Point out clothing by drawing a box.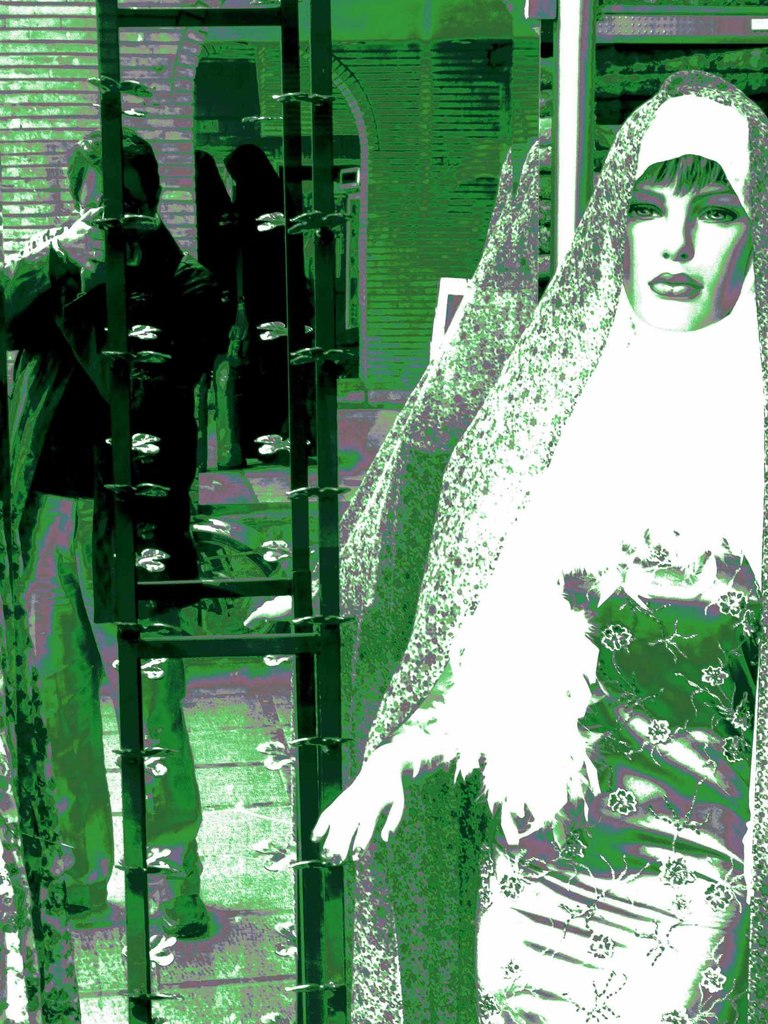
detection(192, 140, 239, 279).
